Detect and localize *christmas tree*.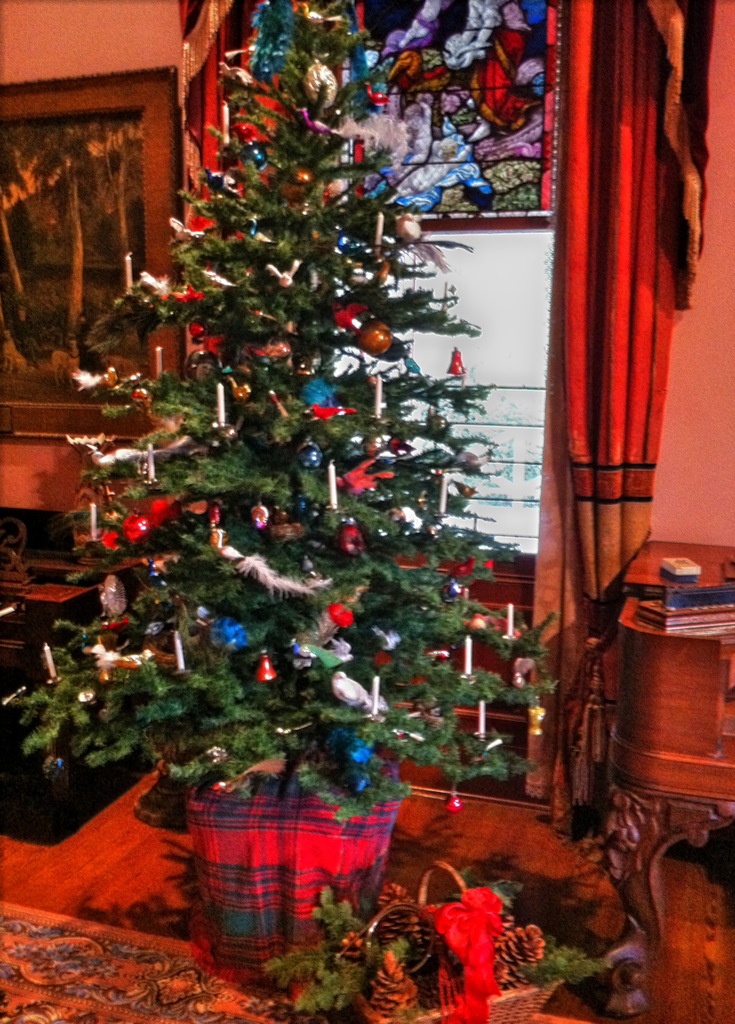
Localized at (left=0, top=0, right=571, bottom=834).
